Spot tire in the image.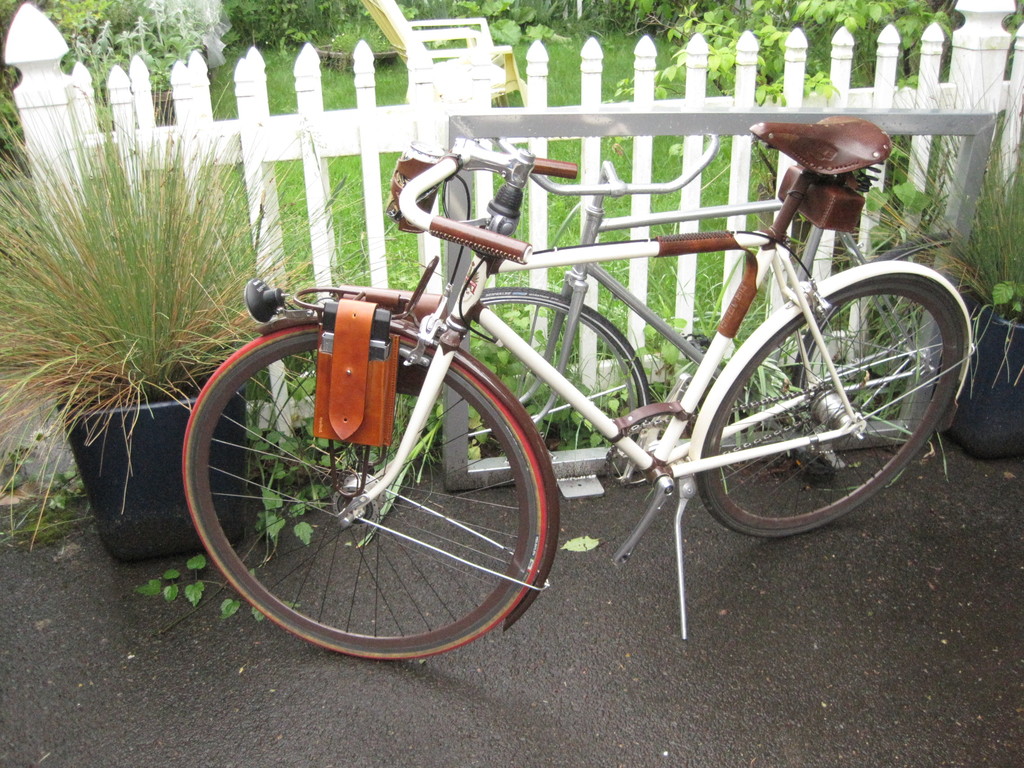
tire found at [182, 318, 566, 662].
